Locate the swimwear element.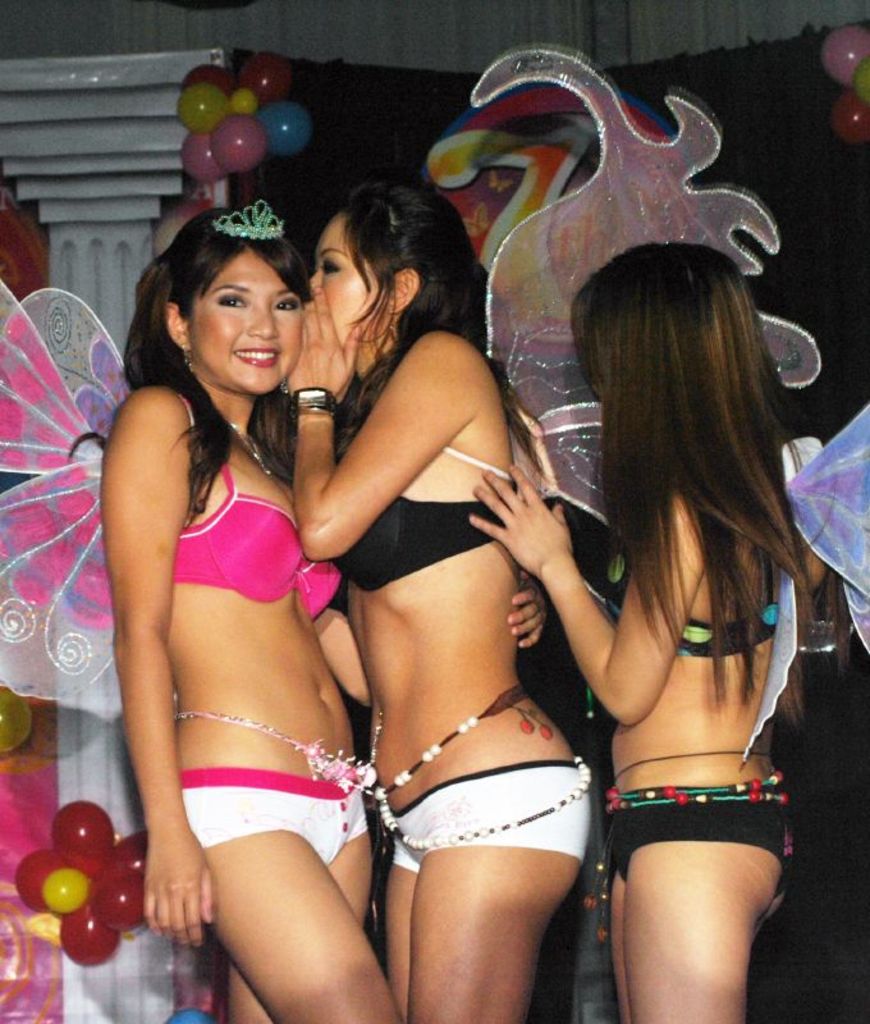
Element bbox: [left=179, top=764, right=367, bottom=874].
